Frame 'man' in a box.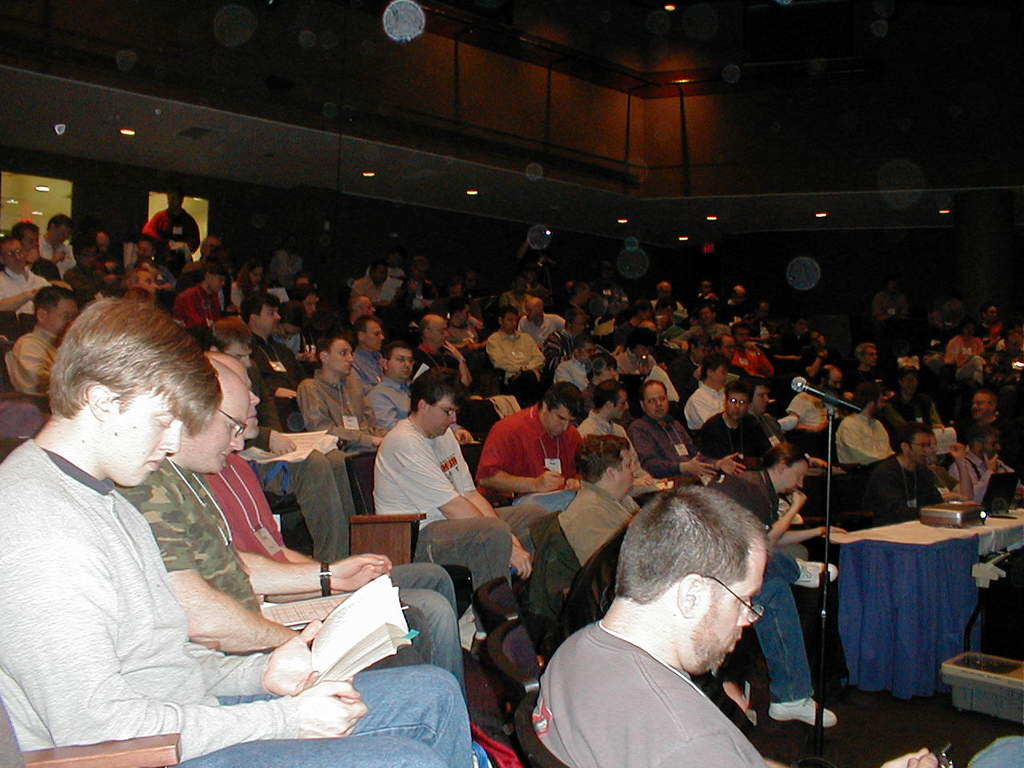
bbox=(0, 233, 58, 319).
